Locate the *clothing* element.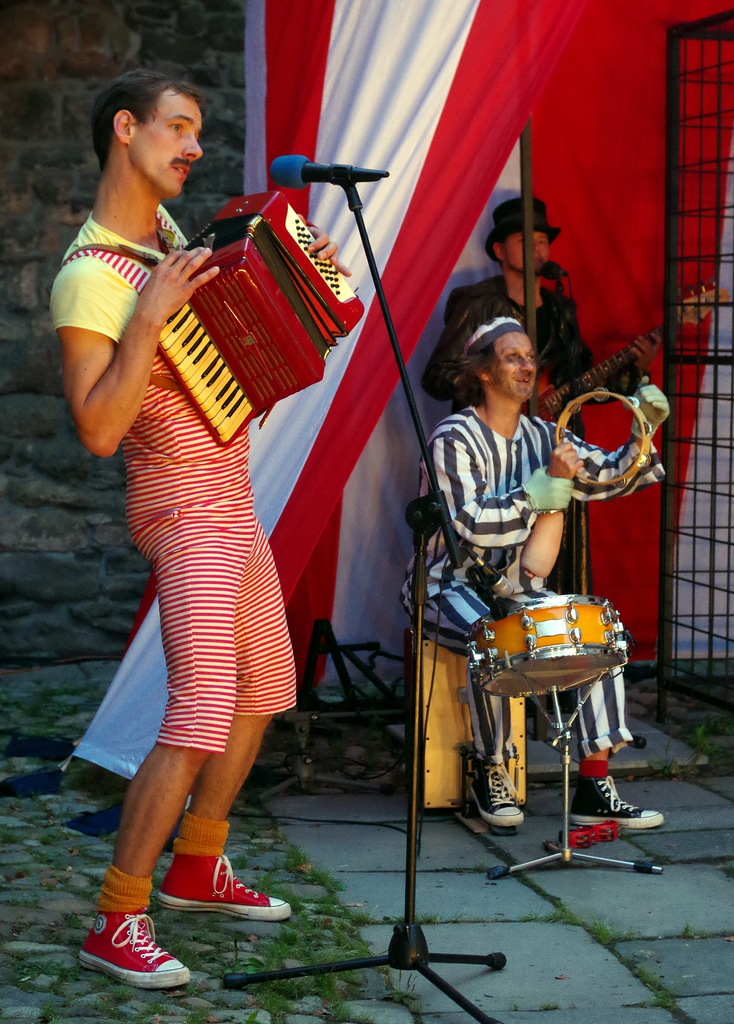
Element bbox: 435/283/646/584.
